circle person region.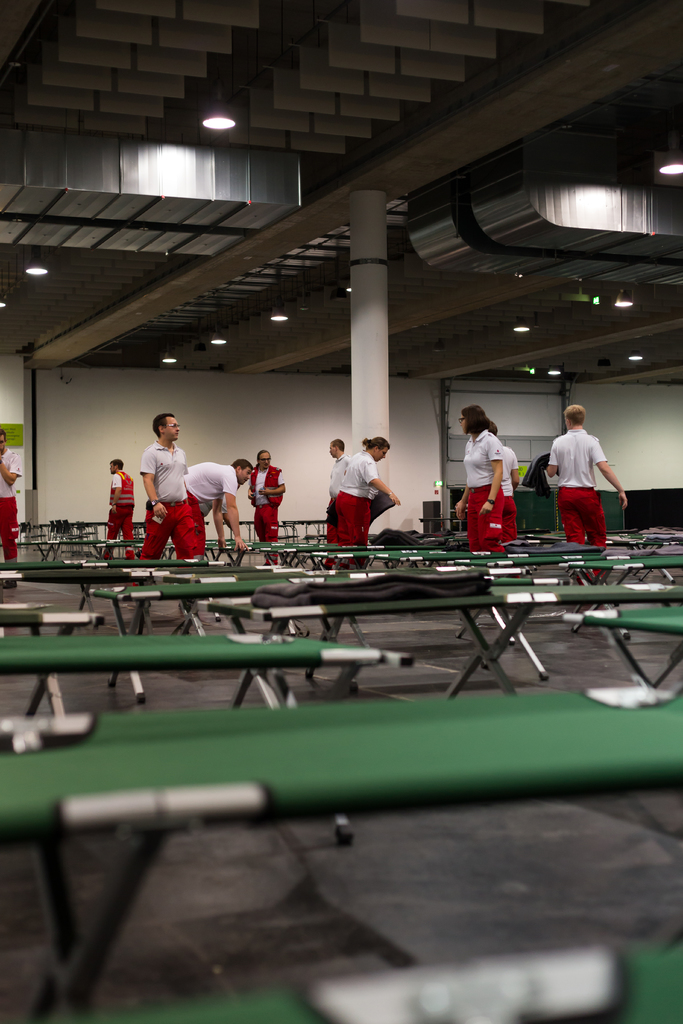
Region: 103/457/138/583.
